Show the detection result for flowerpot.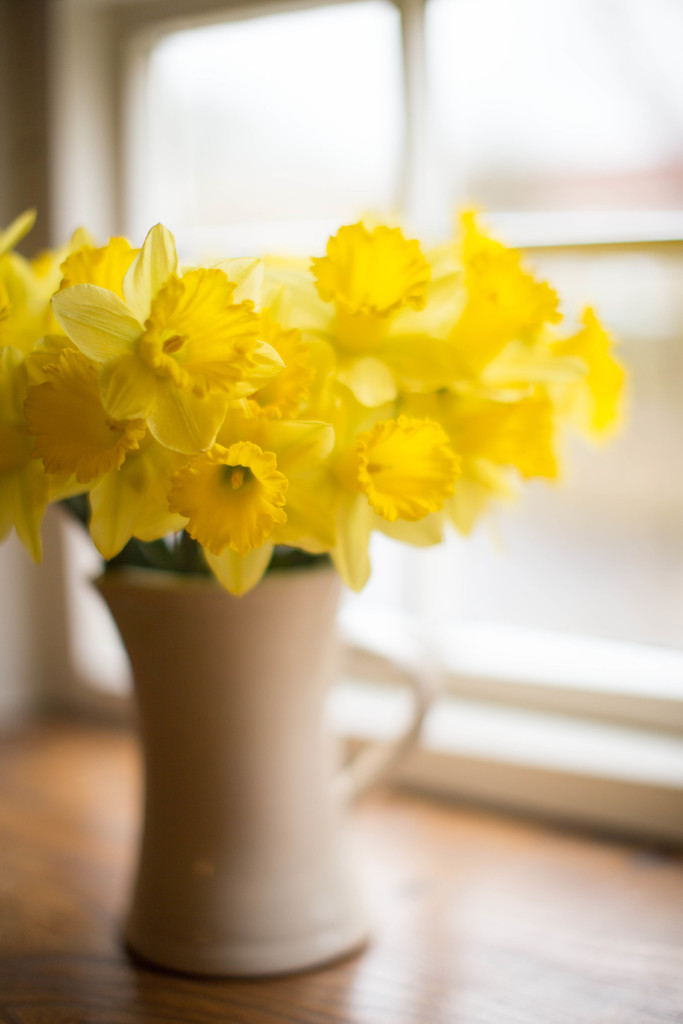
(left=72, top=490, right=399, bottom=1006).
